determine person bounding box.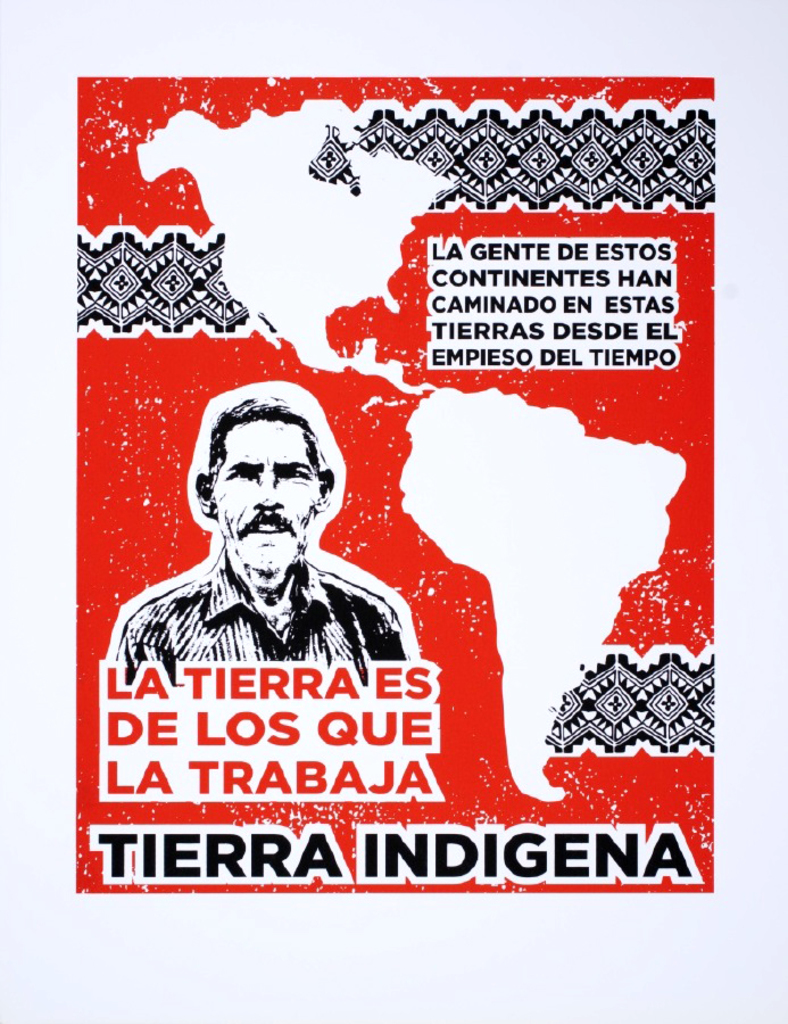
Determined: [136, 374, 438, 719].
